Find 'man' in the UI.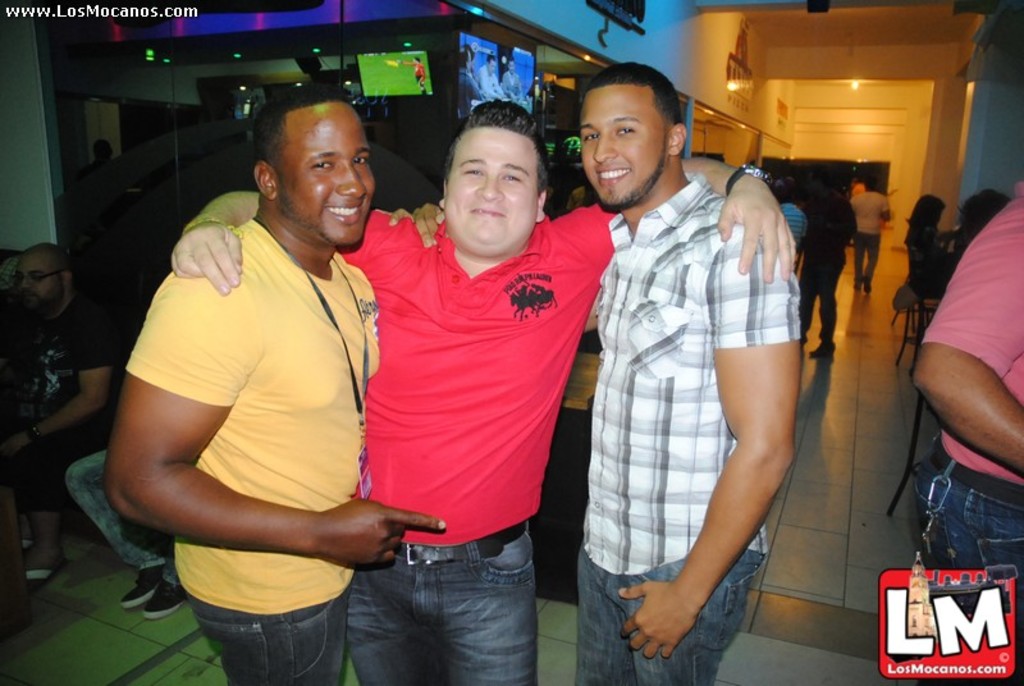
UI element at 0, 248, 127, 585.
